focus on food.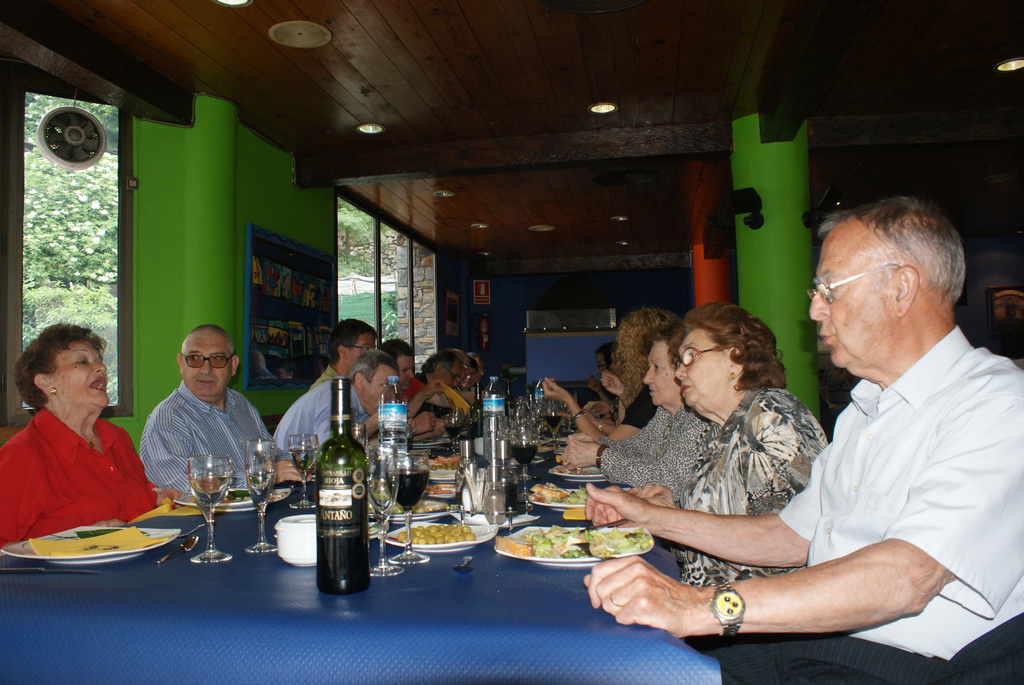
Focused at BBox(508, 510, 604, 576).
